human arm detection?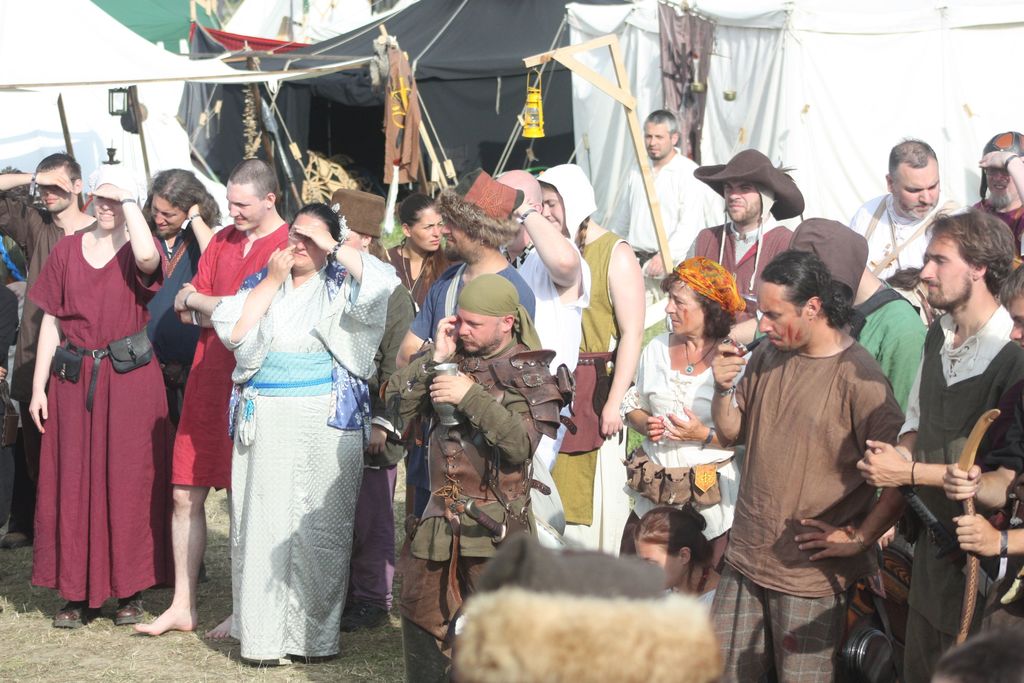
786, 381, 909, 557
